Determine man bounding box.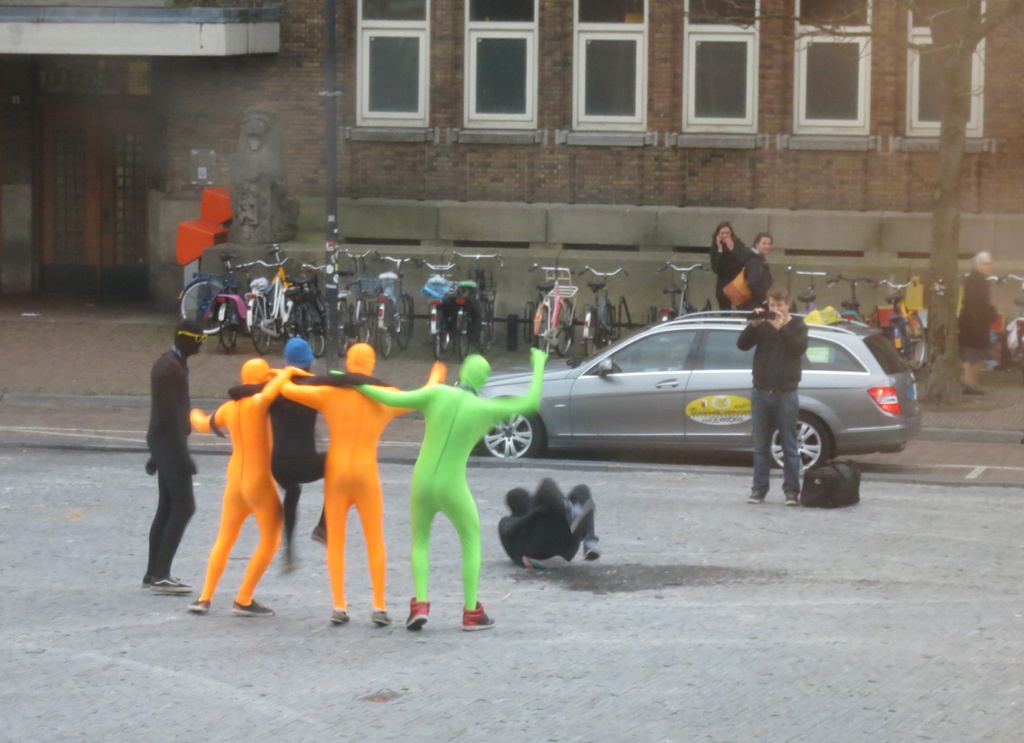
Determined: crop(147, 323, 213, 589).
